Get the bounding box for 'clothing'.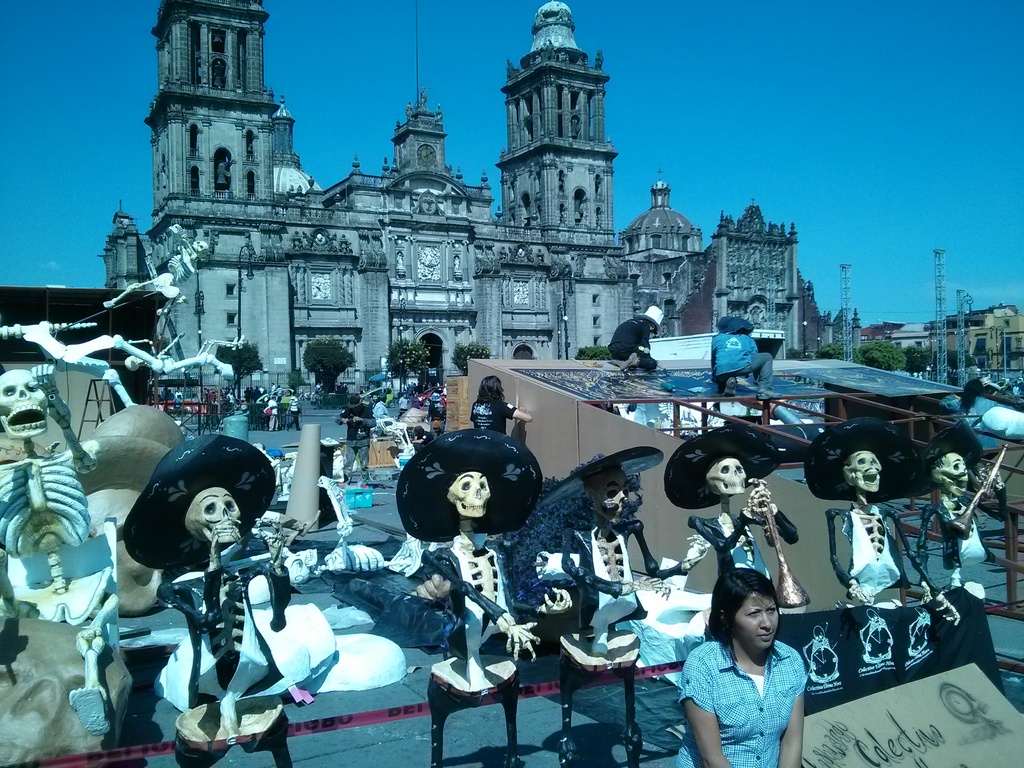
<bbox>557, 531, 689, 639</bbox>.
